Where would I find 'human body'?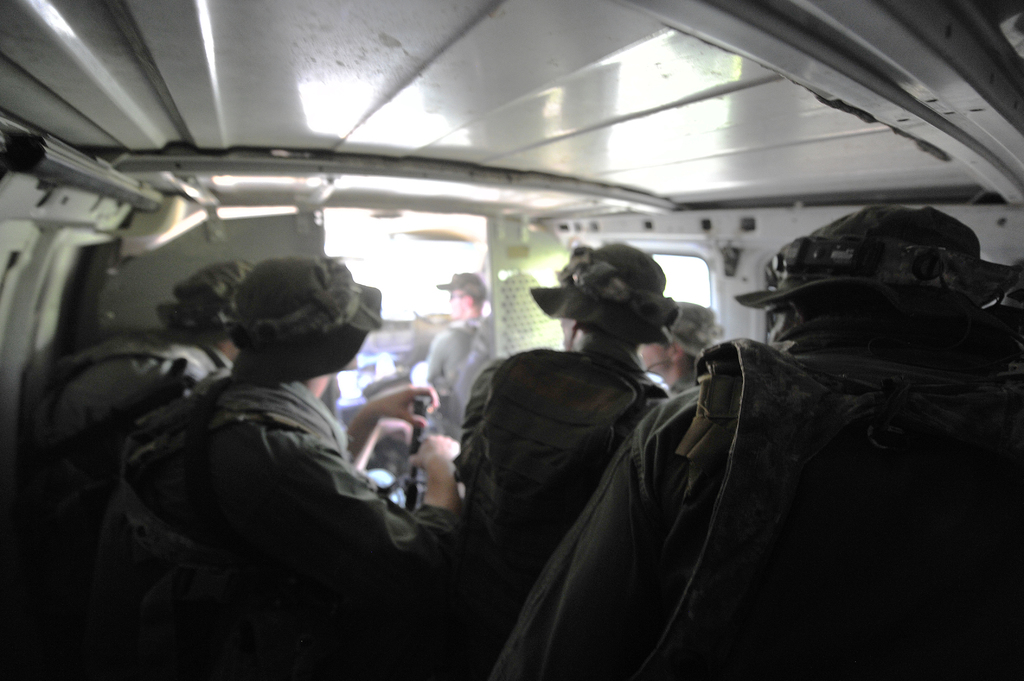
At [637,333,1023,680].
